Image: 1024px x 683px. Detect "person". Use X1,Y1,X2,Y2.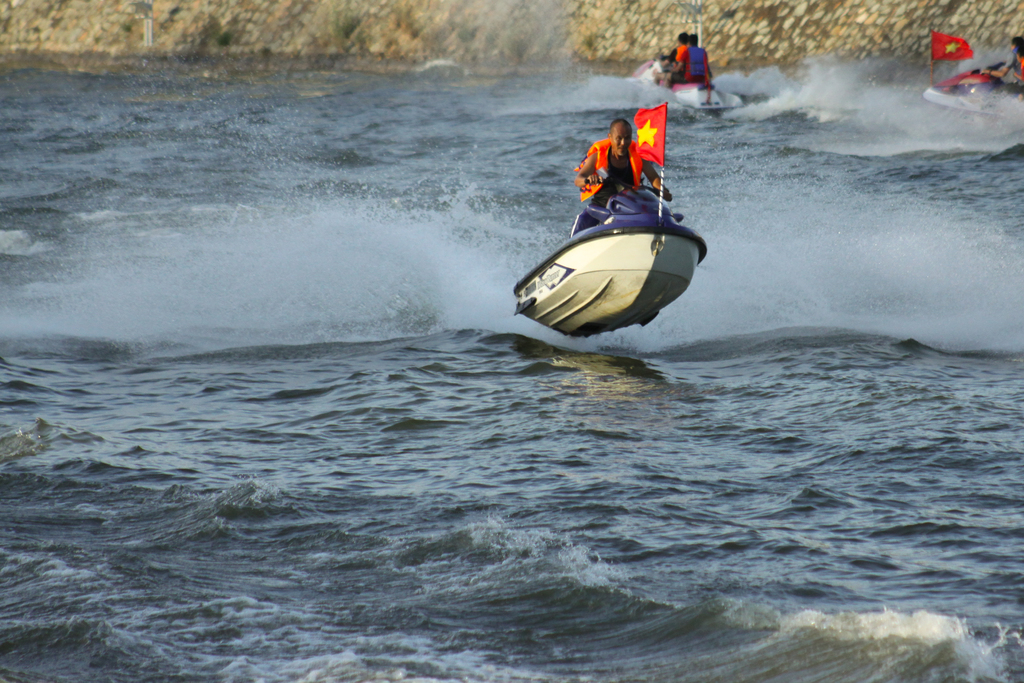
982,35,1023,95.
